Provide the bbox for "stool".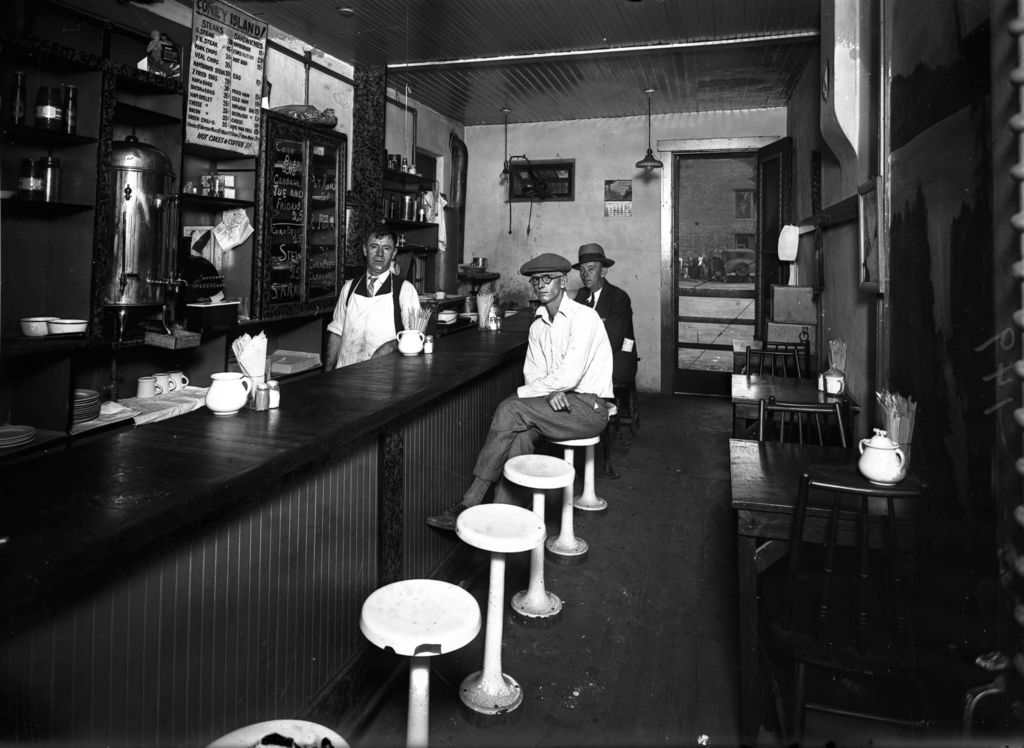
crop(359, 574, 475, 747).
